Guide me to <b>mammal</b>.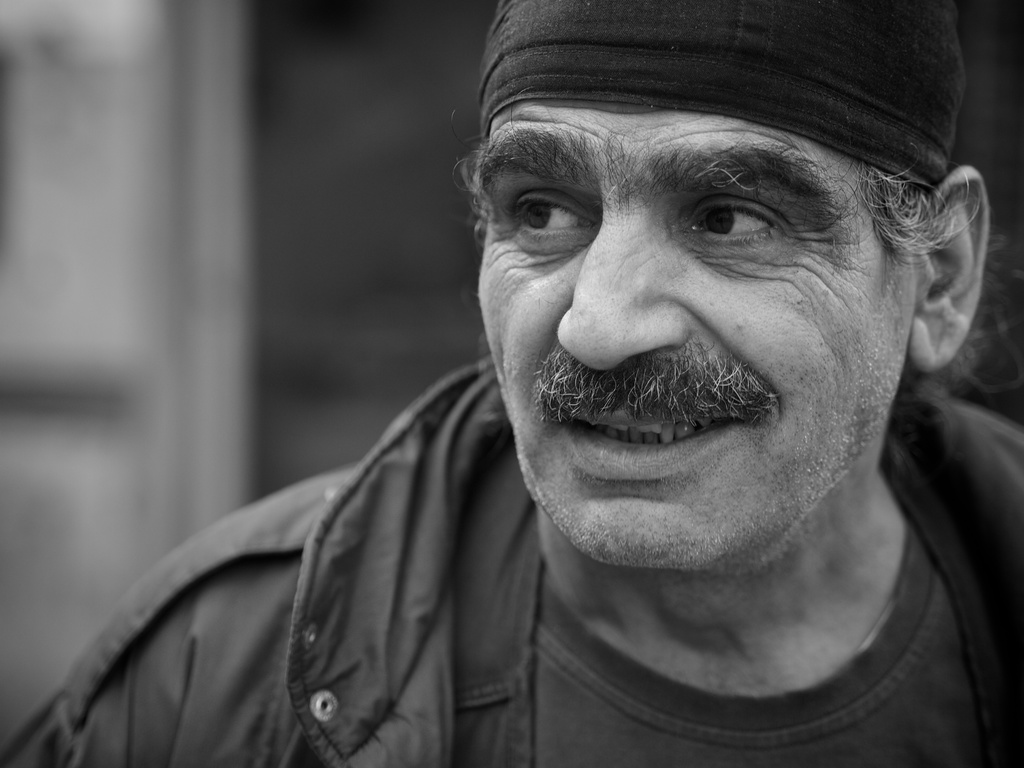
Guidance: 0:0:1023:767.
